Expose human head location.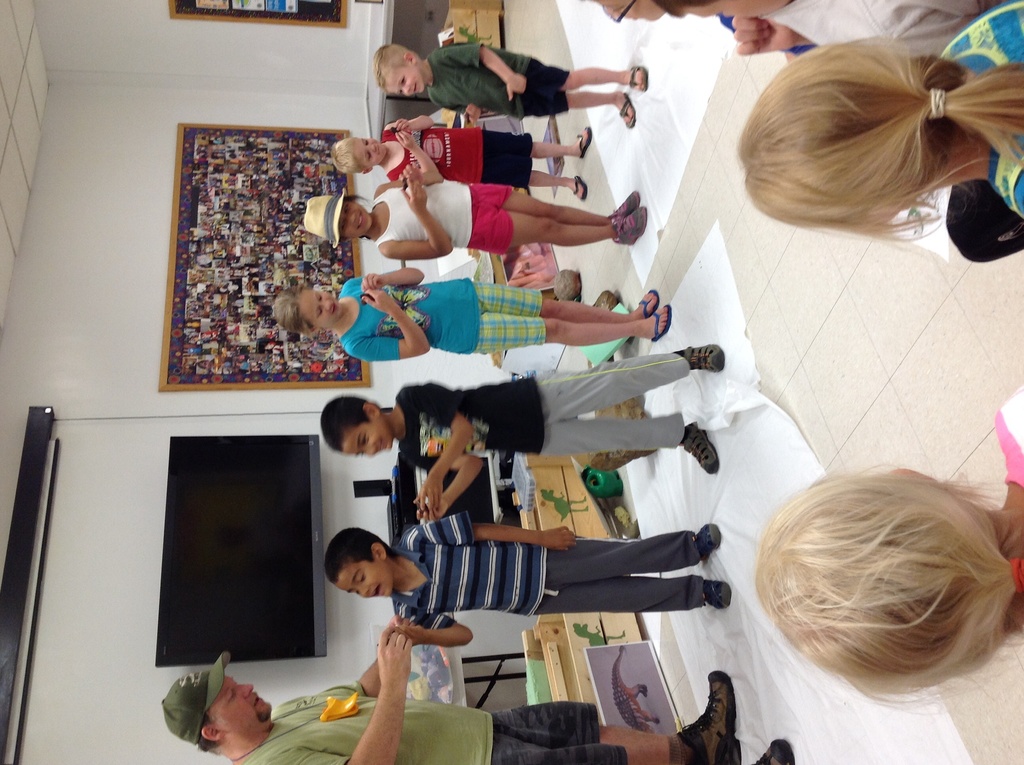
Exposed at select_region(372, 42, 427, 97).
